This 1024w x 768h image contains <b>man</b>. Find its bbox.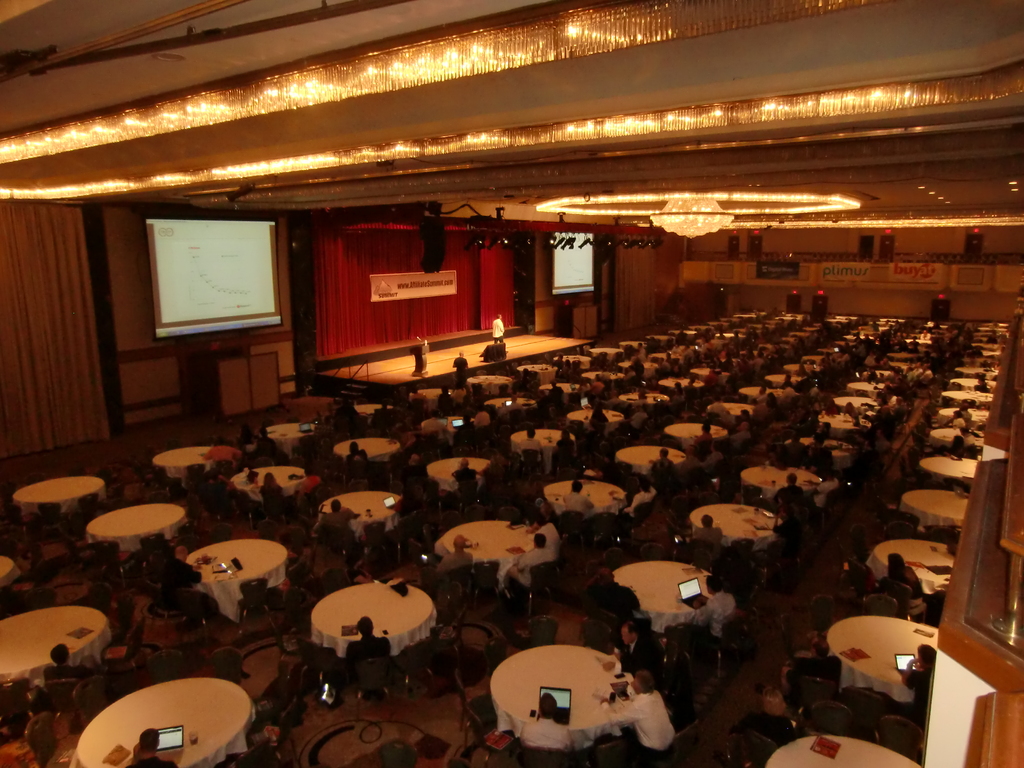
(x1=521, y1=691, x2=572, y2=753).
